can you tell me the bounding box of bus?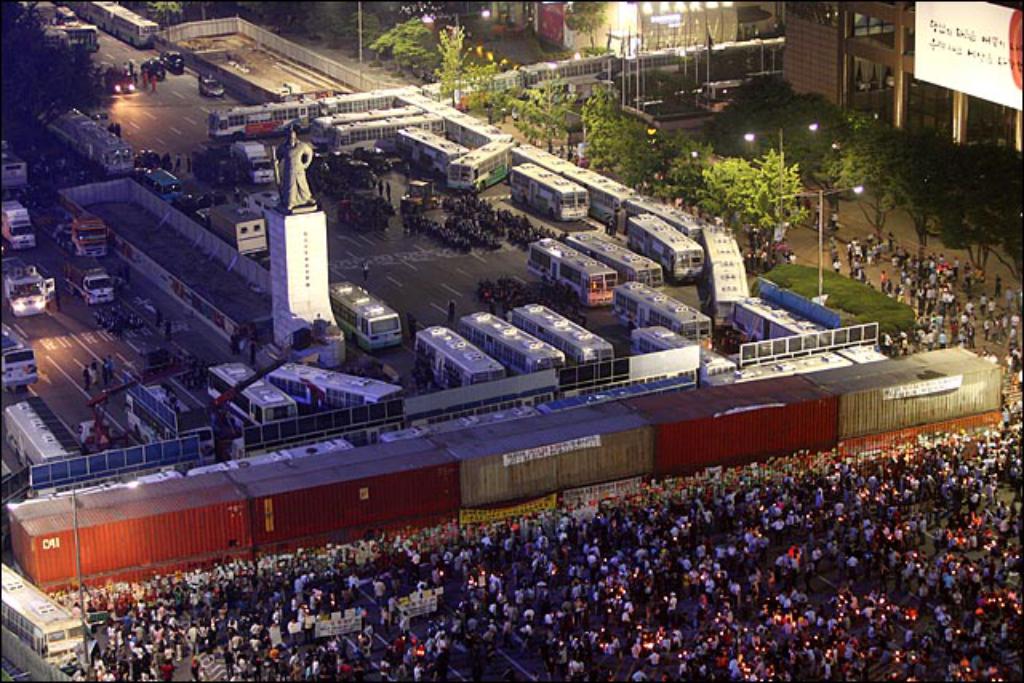
locate(450, 144, 514, 194).
